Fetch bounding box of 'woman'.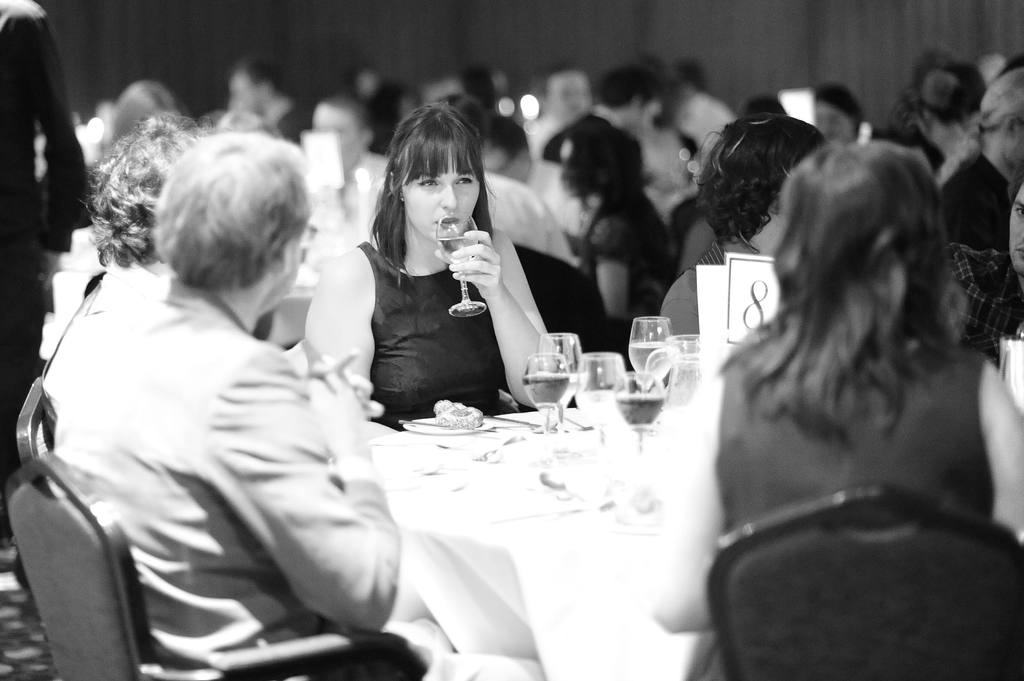
Bbox: 929,65,1009,262.
